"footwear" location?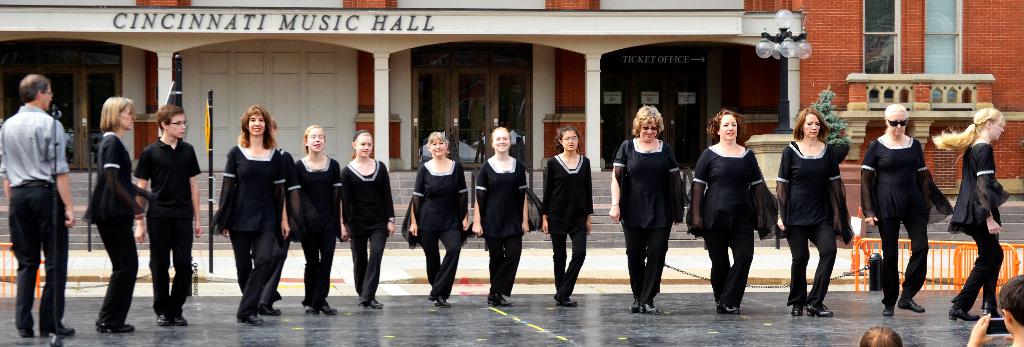
[left=731, top=299, right=740, bottom=309]
